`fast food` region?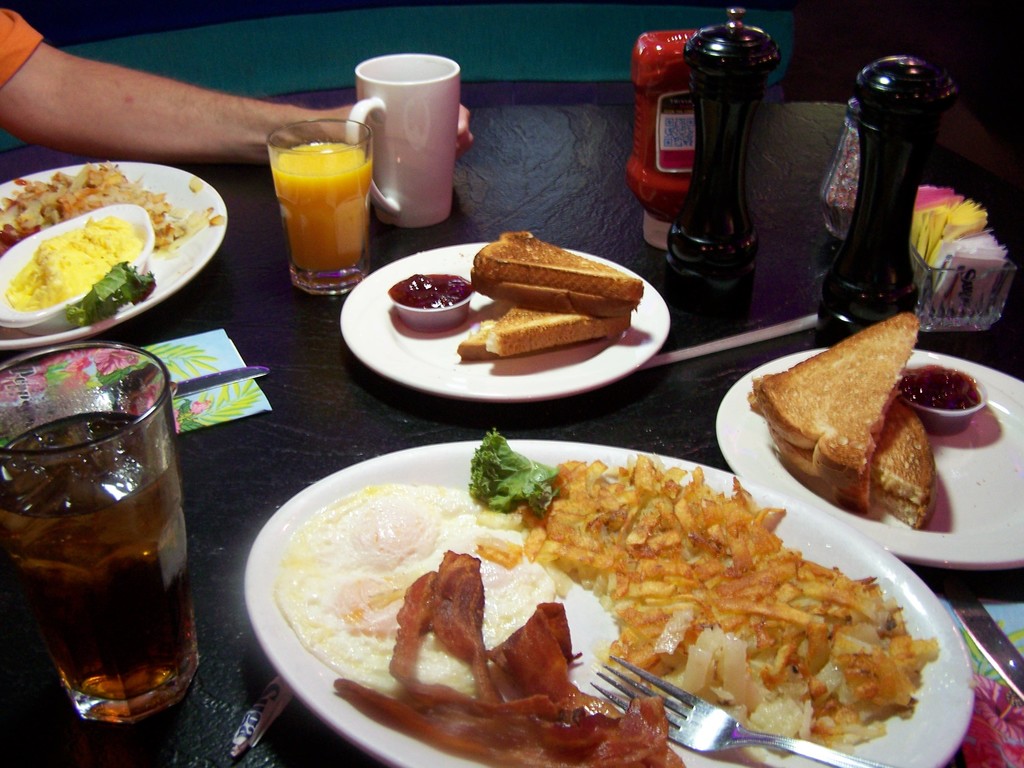
<bbox>477, 435, 941, 752</bbox>
